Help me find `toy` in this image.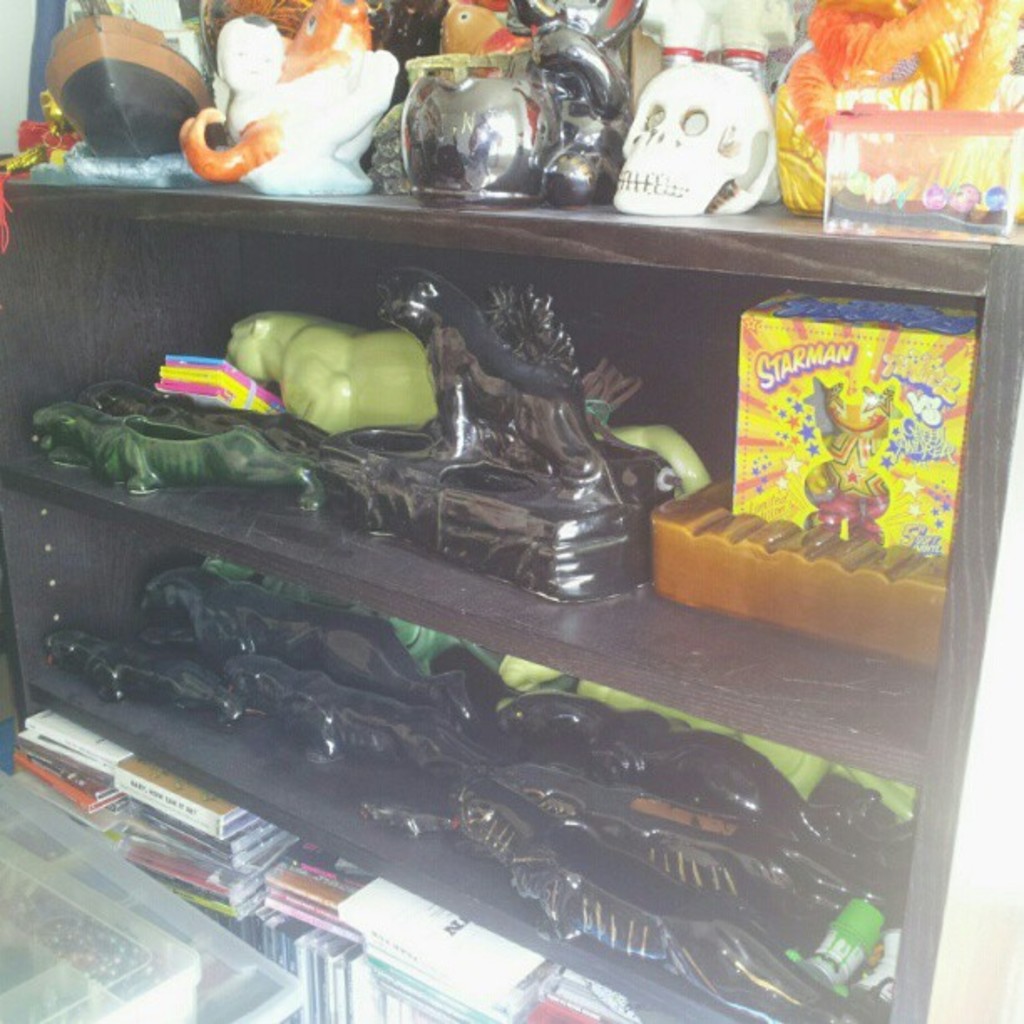
Found it: x1=85, y1=378, x2=323, y2=447.
